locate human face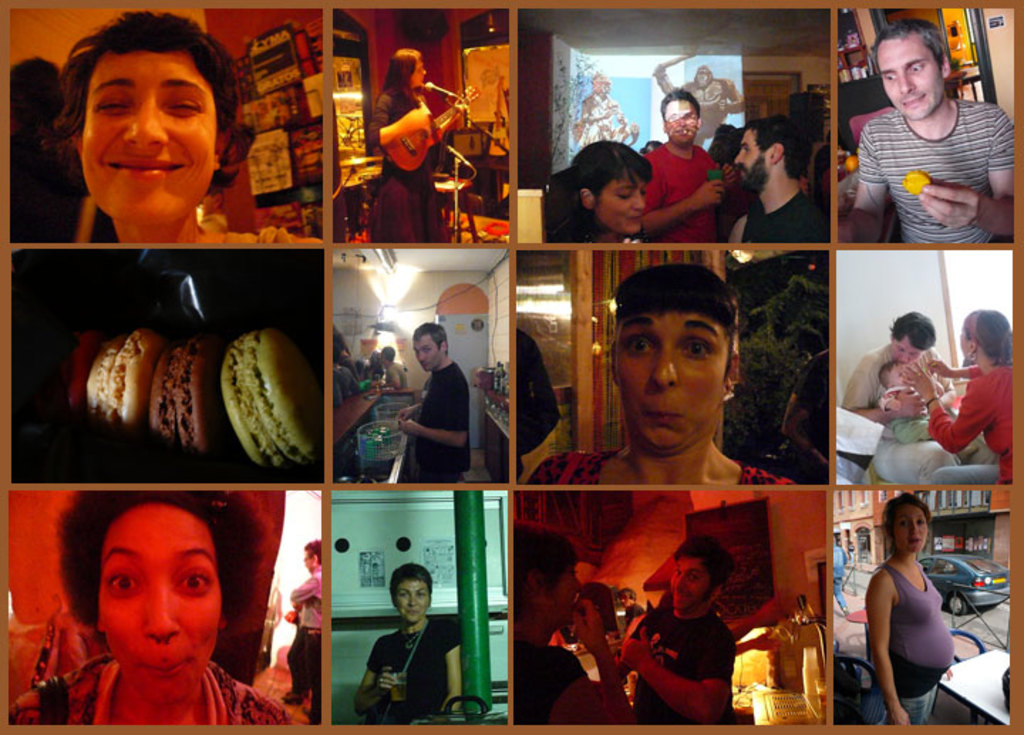
BBox(85, 51, 216, 227)
